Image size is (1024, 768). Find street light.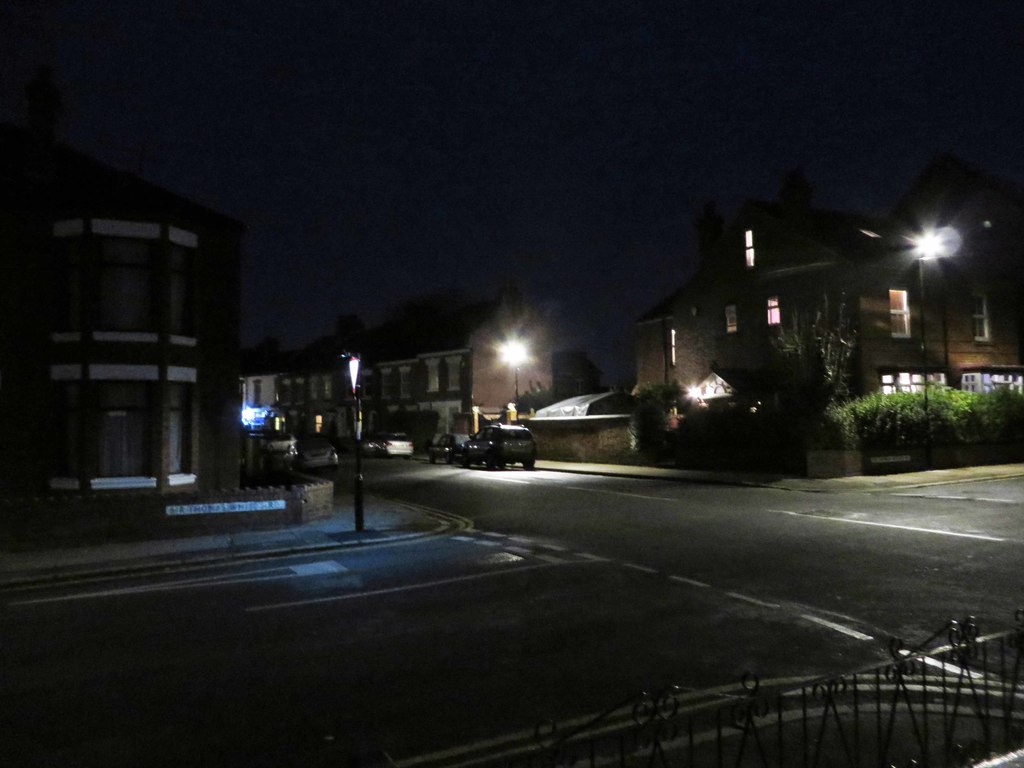
bbox=(495, 337, 527, 417).
